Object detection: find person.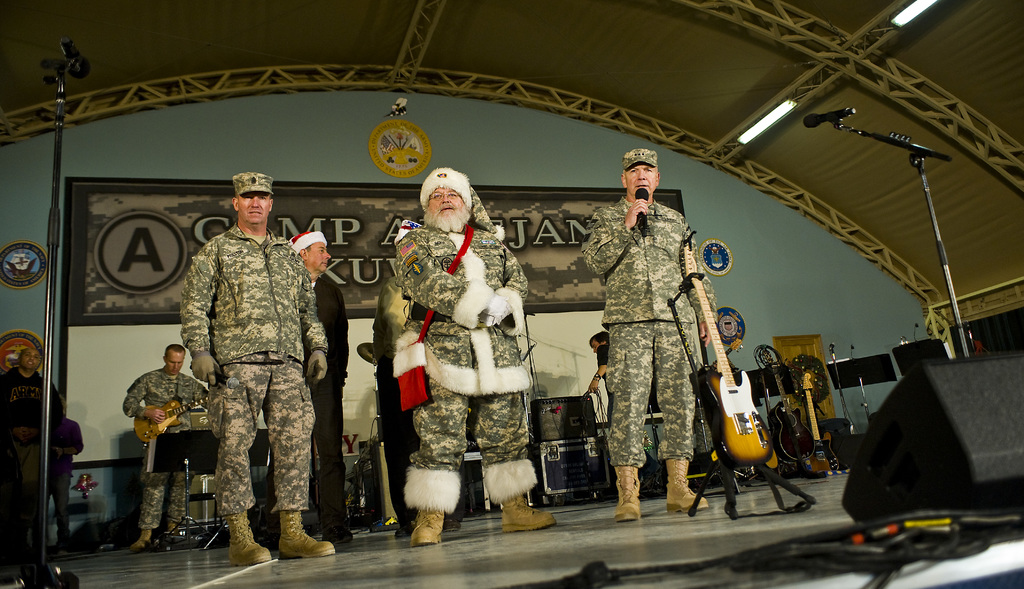
Rect(0, 344, 56, 588).
